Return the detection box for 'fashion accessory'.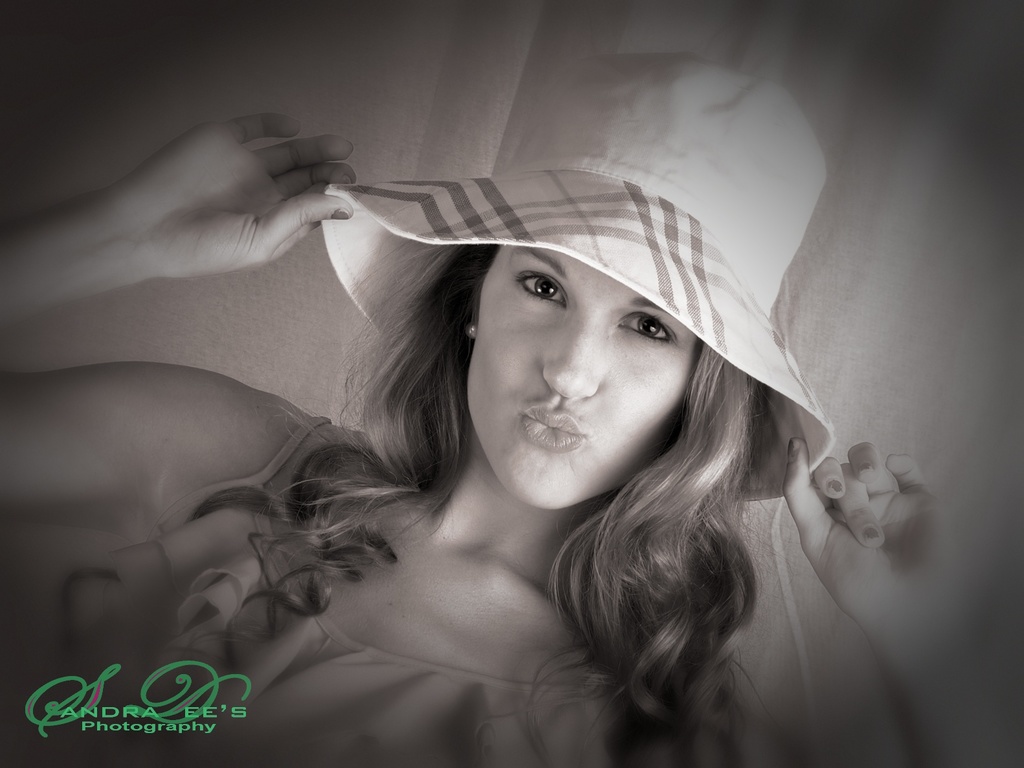
left=332, top=209, right=348, bottom=224.
